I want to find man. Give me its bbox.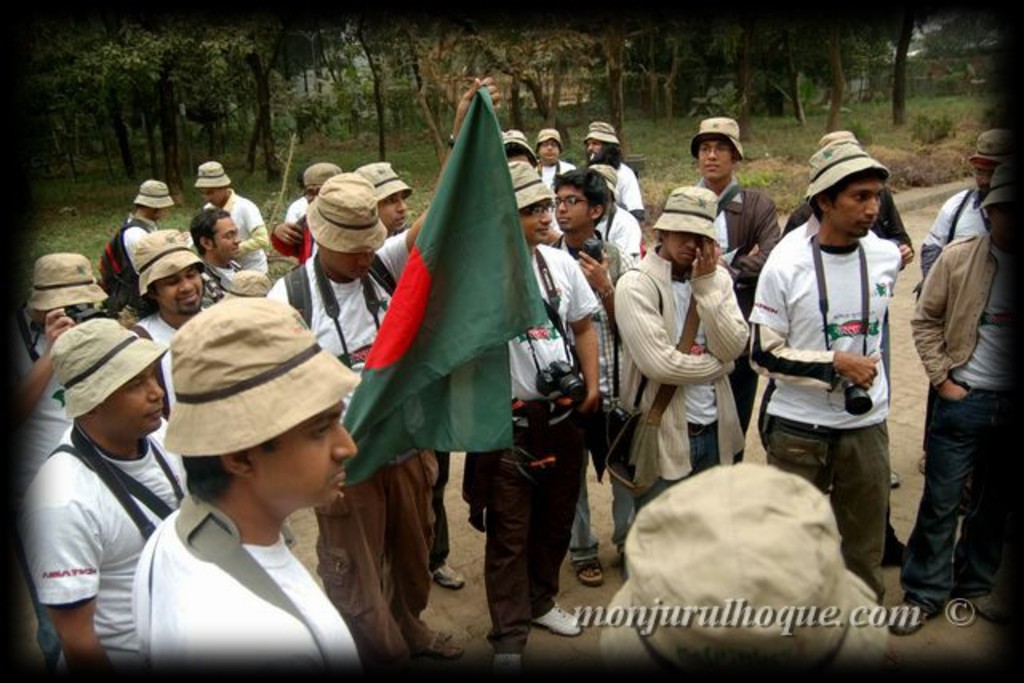
[x1=597, y1=457, x2=886, y2=681].
